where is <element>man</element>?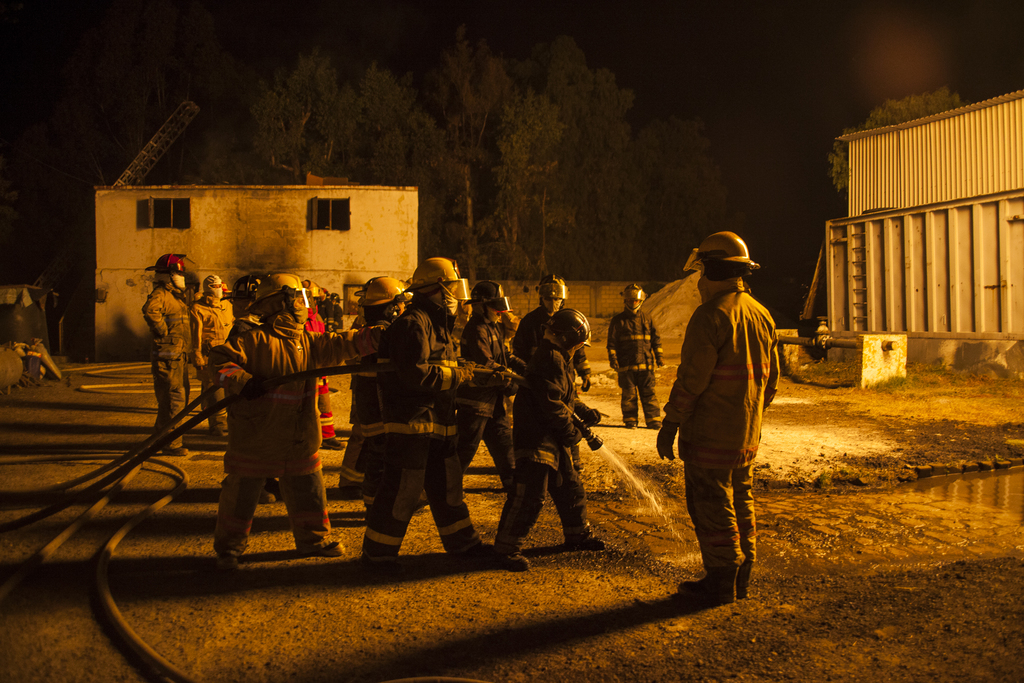
194 273 235 436.
